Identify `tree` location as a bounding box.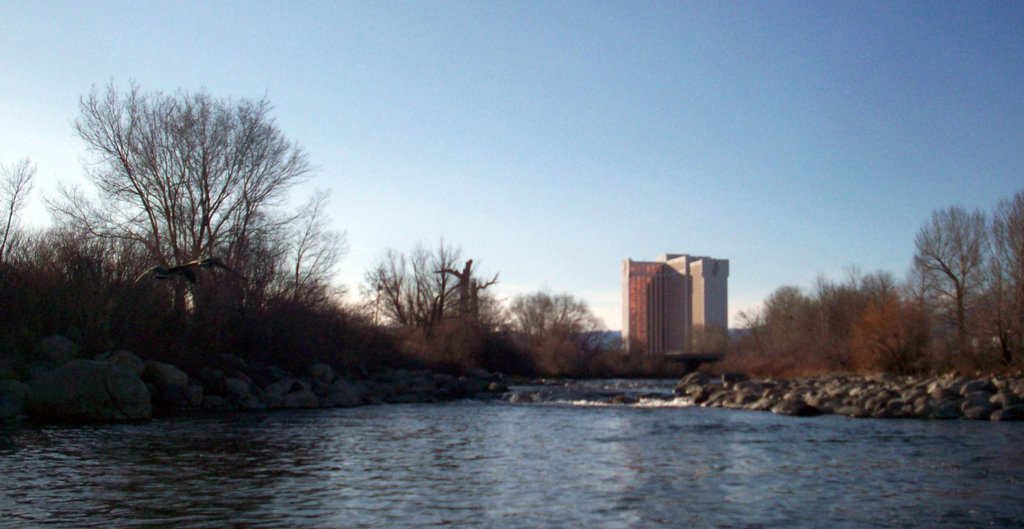
<box>990,185,1023,365</box>.
